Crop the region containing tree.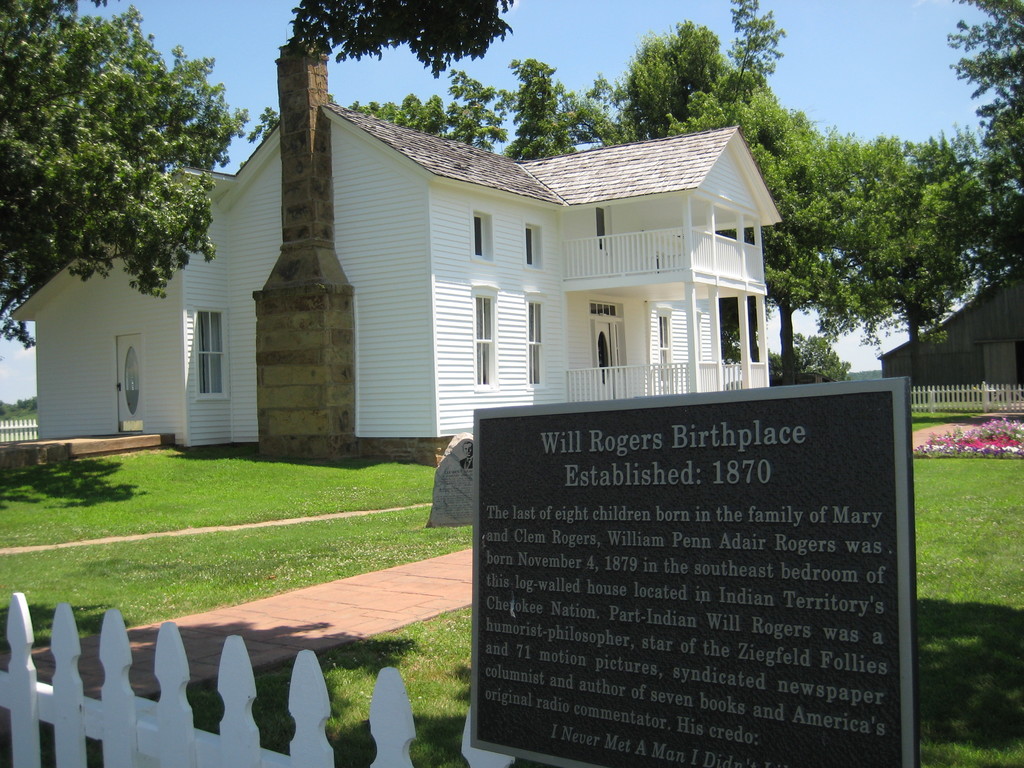
Crop region: select_region(0, 0, 249, 362).
